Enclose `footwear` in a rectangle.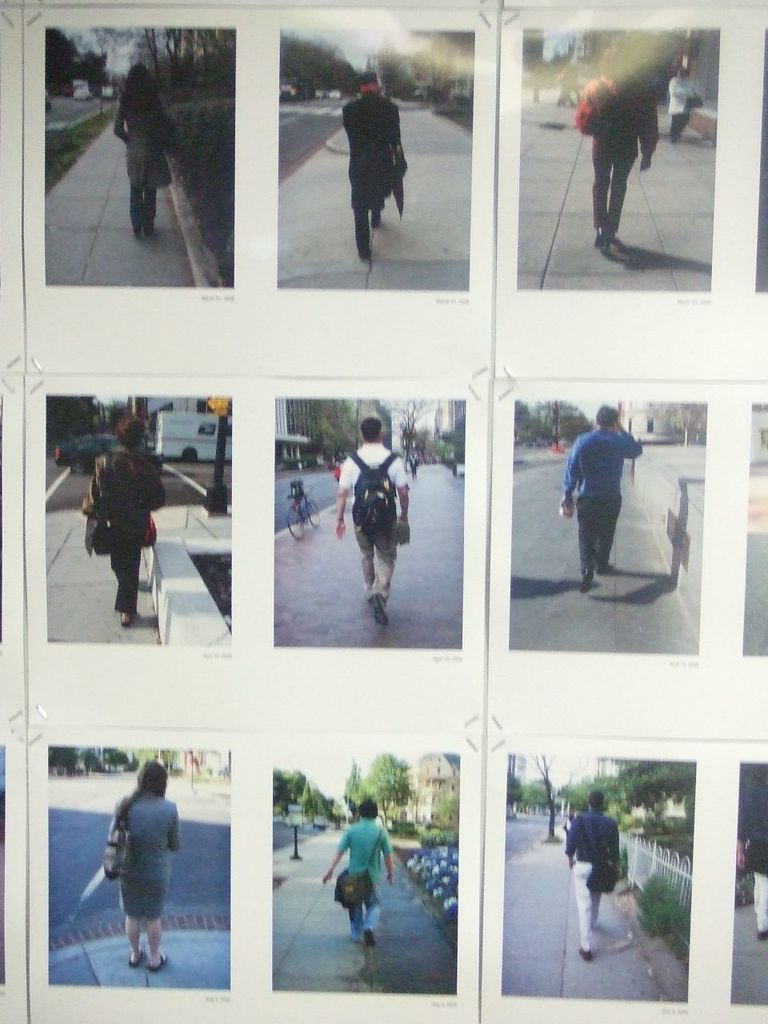
x1=363 y1=926 x2=374 y2=947.
